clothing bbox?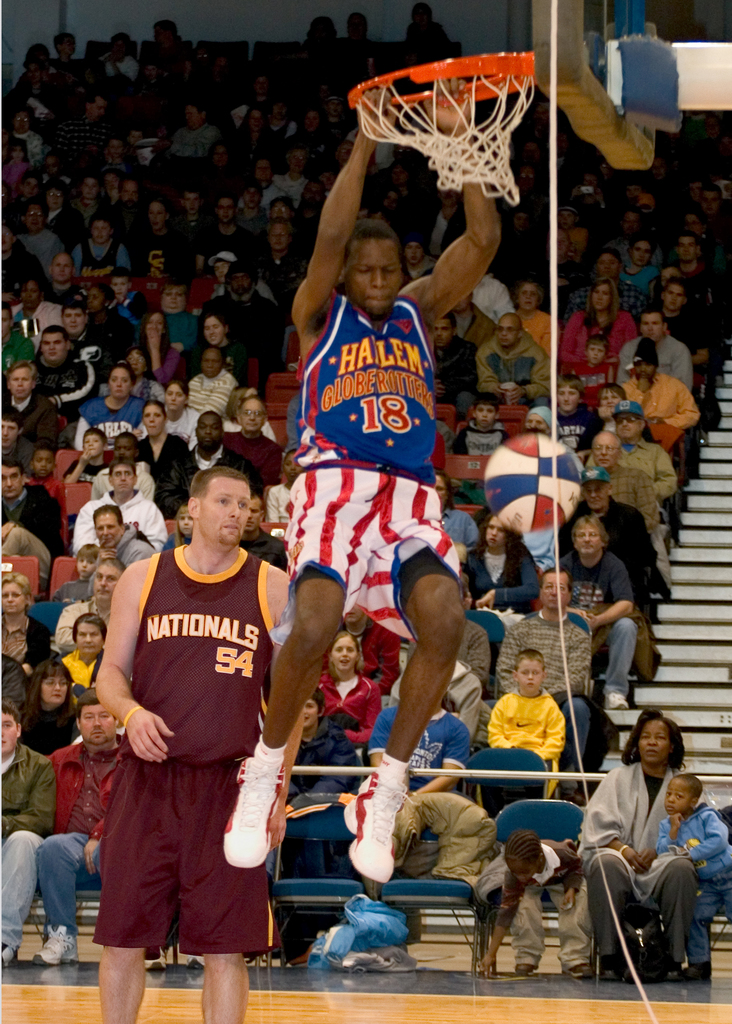
BBox(608, 441, 678, 533)
